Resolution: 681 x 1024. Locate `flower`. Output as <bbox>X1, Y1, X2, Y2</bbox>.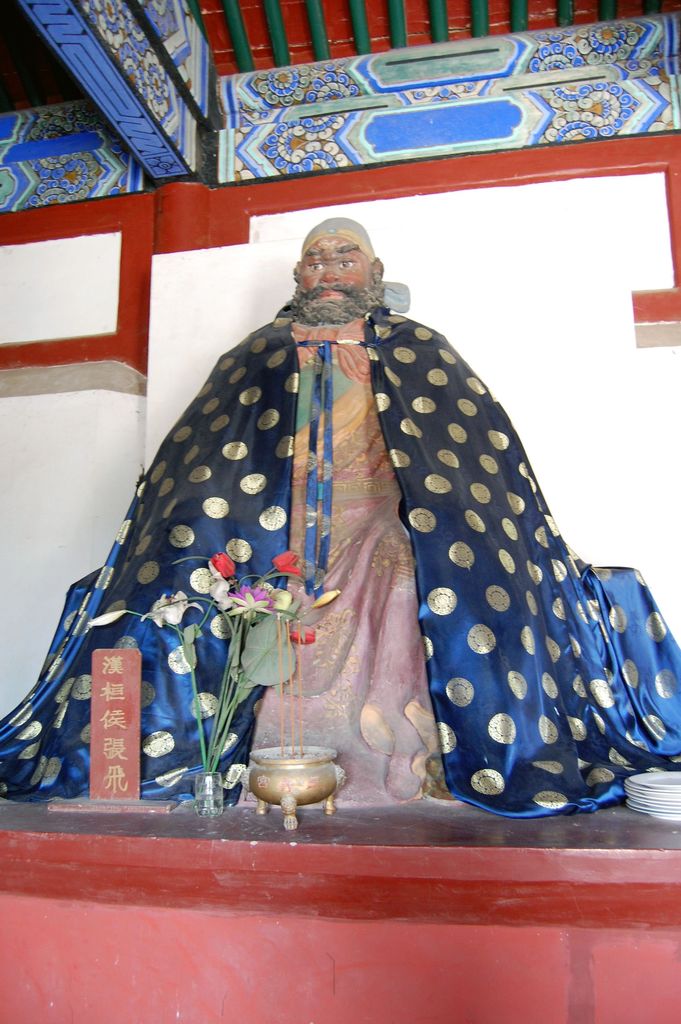
<bbox>269, 551, 302, 575</bbox>.
